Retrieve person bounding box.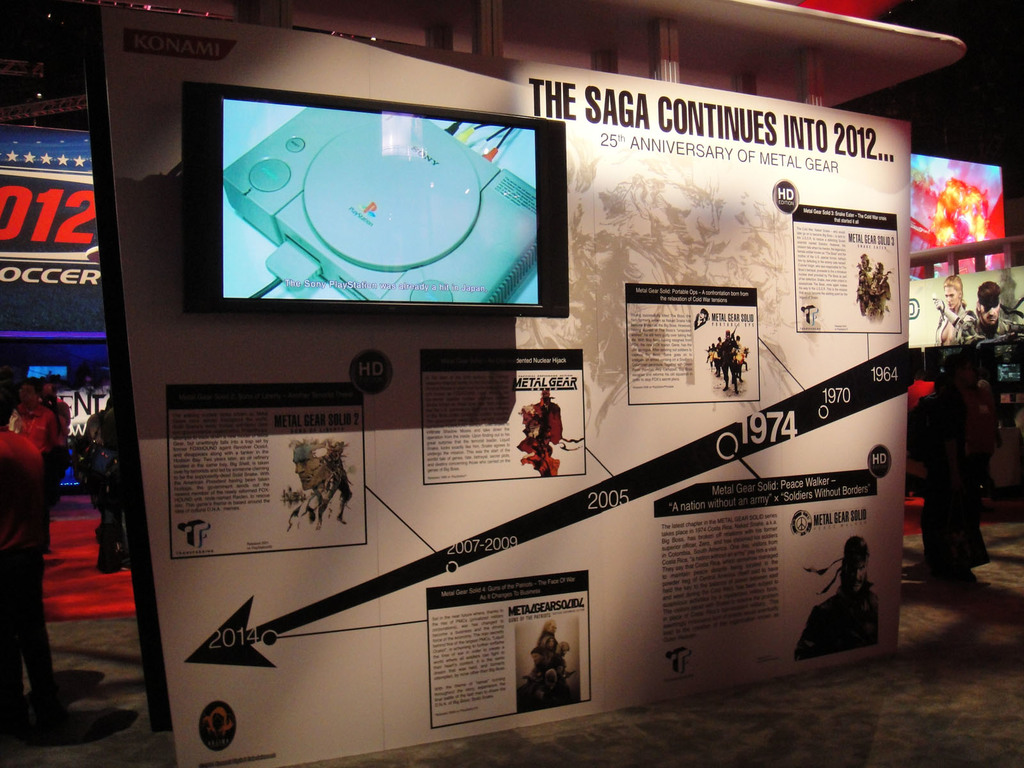
Bounding box: crop(520, 613, 580, 707).
